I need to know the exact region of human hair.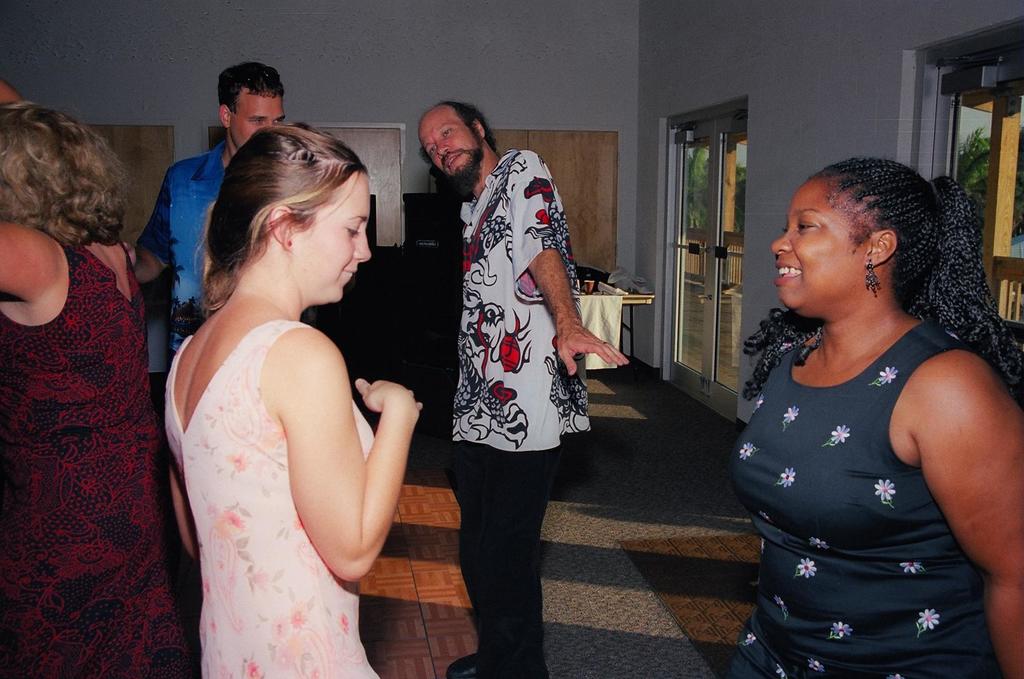
Region: bbox=(430, 95, 485, 149).
